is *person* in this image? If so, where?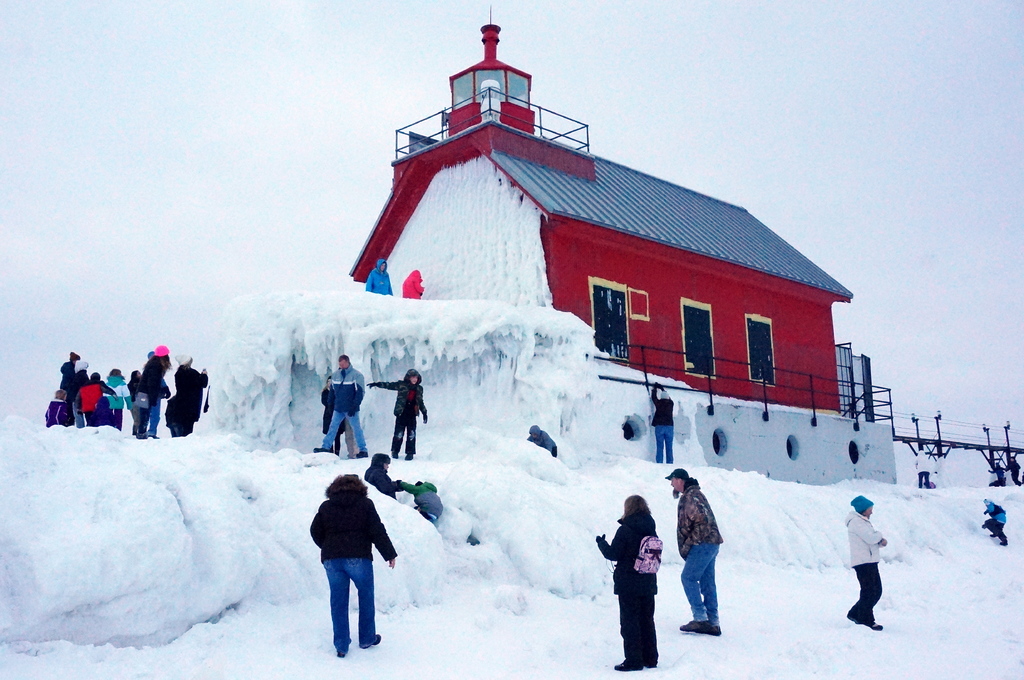
Yes, at x1=314 y1=354 x2=369 y2=455.
